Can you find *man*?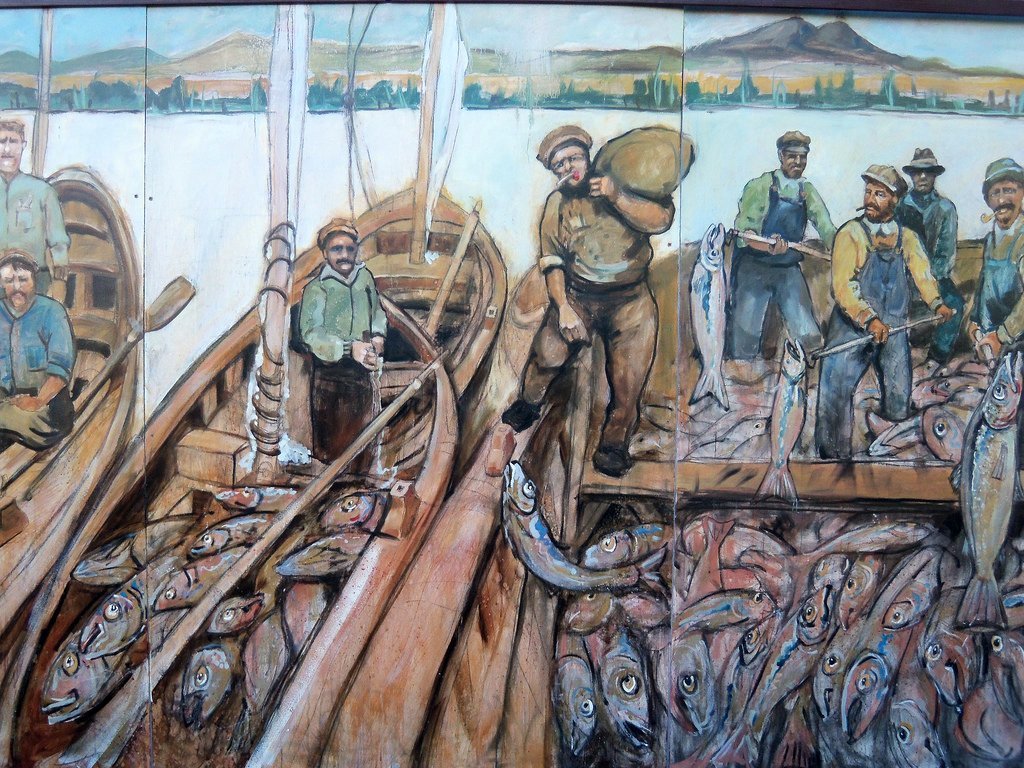
Yes, bounding box: Rect(0, 253, 82, 452).
